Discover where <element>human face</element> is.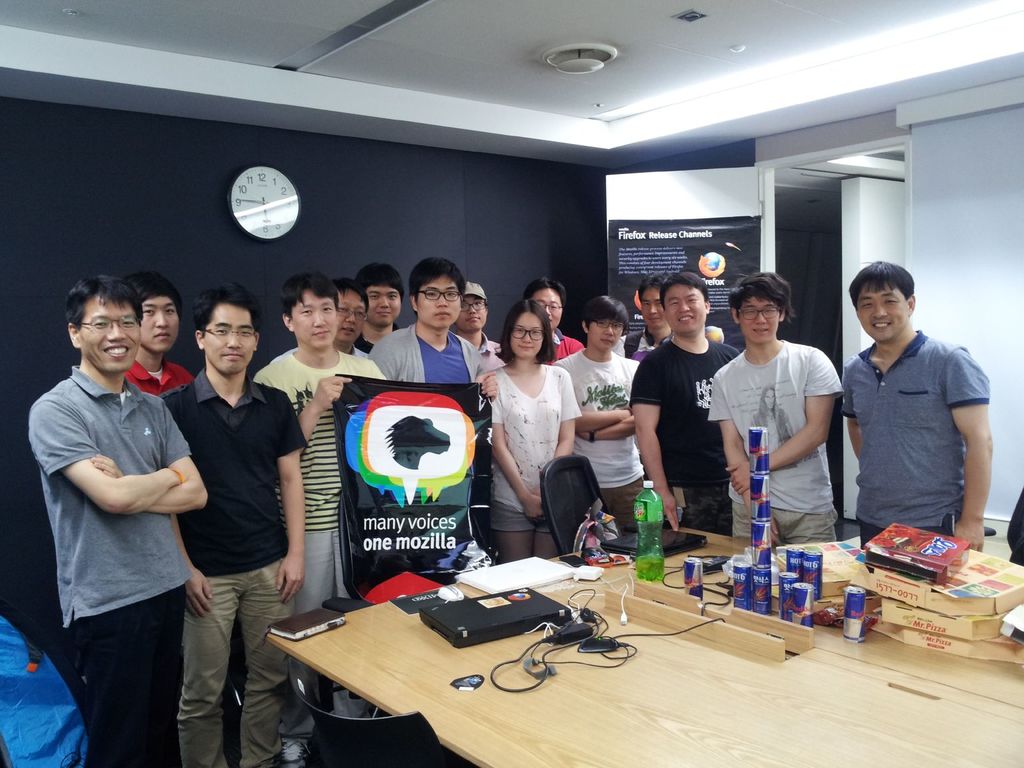
Discovered at region(513, 315, 548, 357).
